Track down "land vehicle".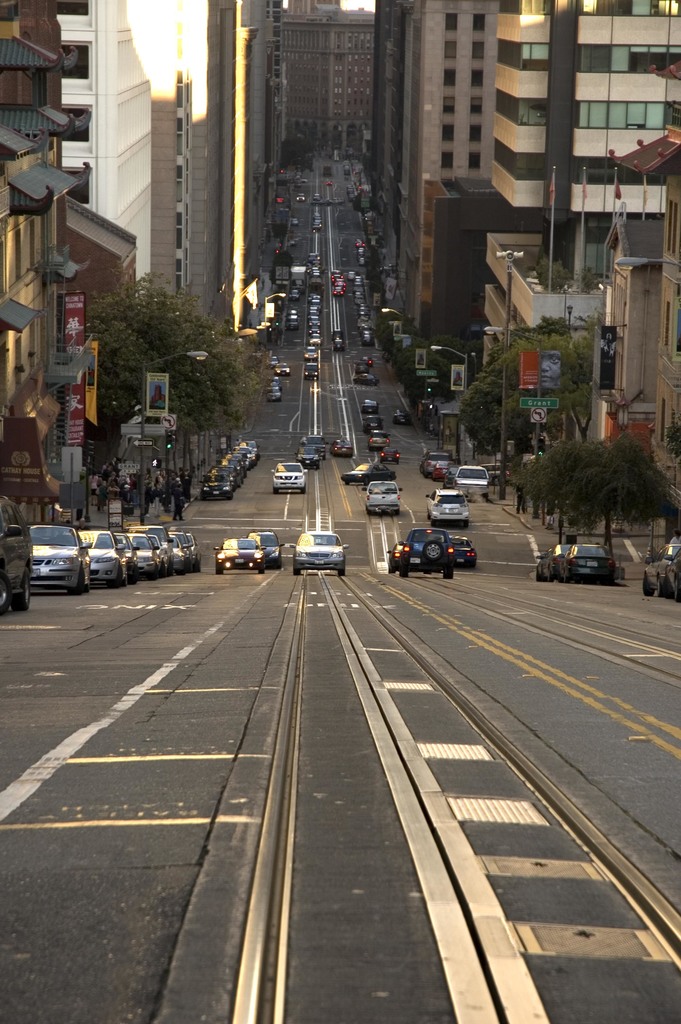
Tracked to {"x1": 263, "y1": 385, "x2": 286, "y2": 404}.
